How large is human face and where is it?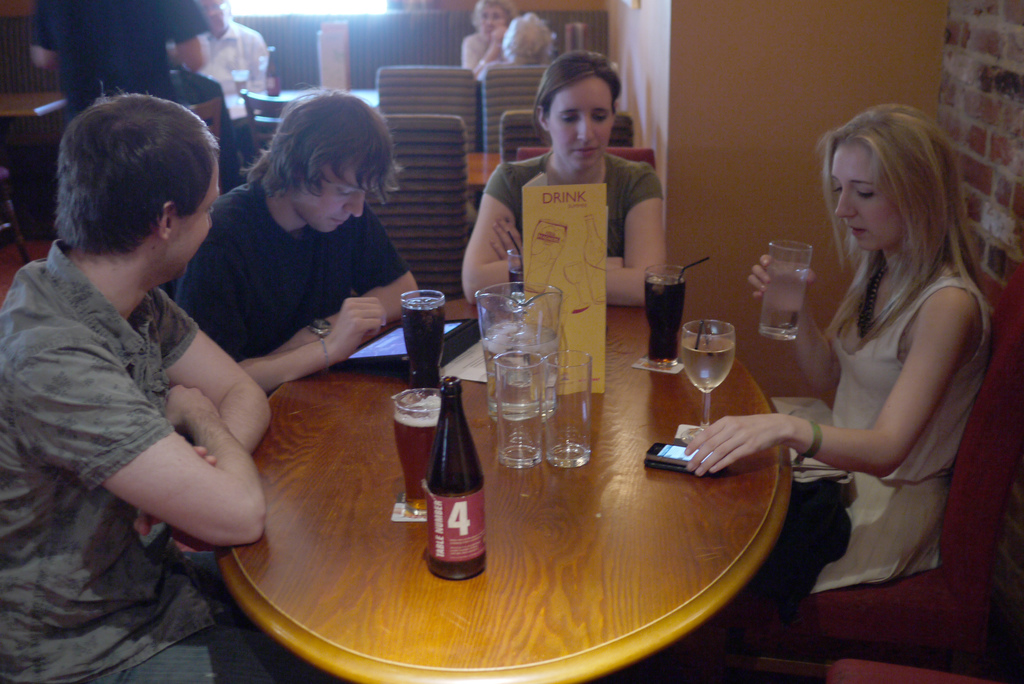
Bounding box: locate(164, 161, 220, 279).
